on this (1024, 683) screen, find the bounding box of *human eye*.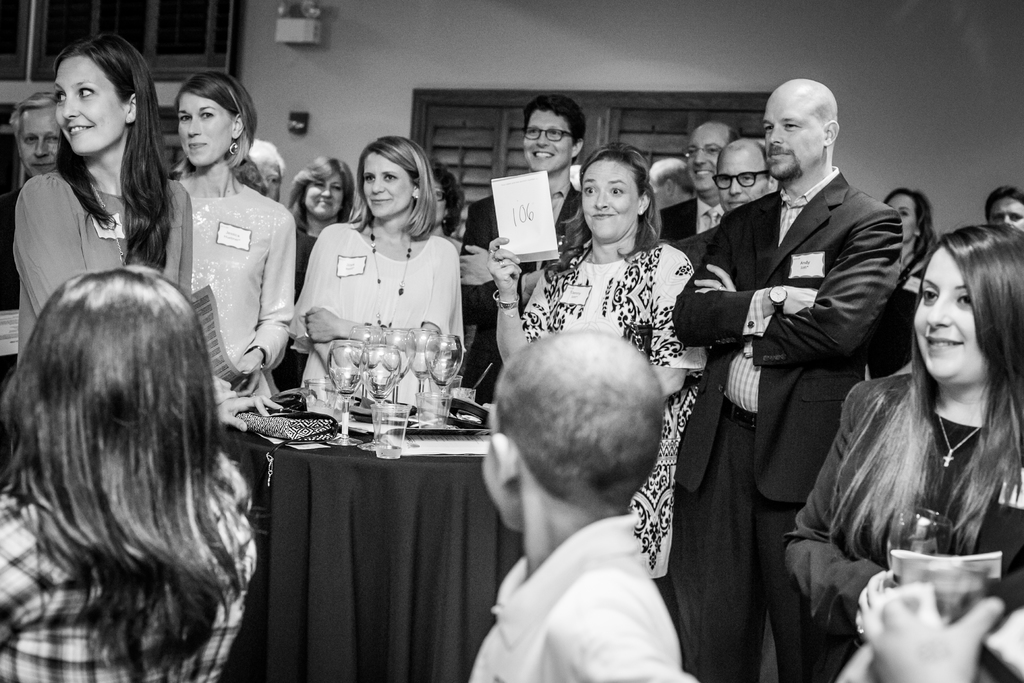
Bounding box: <box>686,147,698,158</box>.
